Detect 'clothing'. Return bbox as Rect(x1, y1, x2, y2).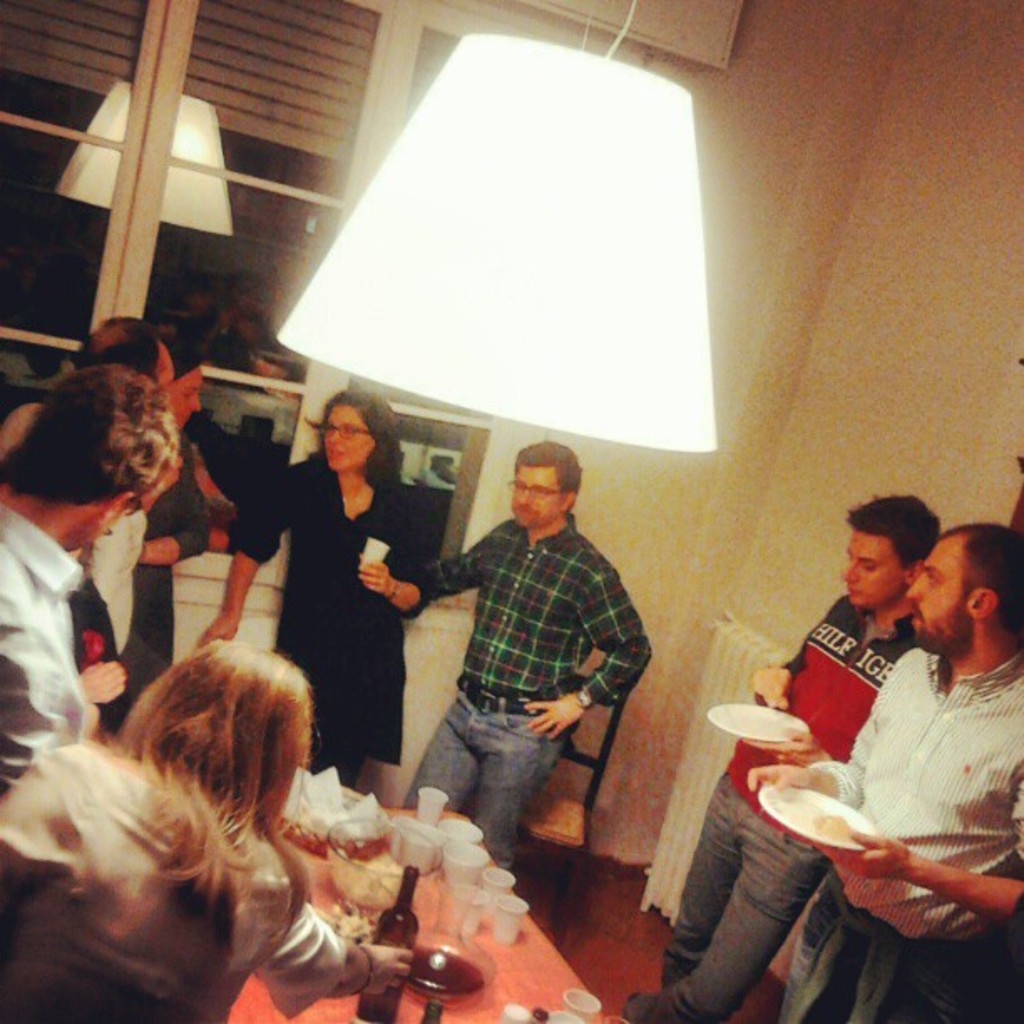
Rect(72, 589, 122, 718).
